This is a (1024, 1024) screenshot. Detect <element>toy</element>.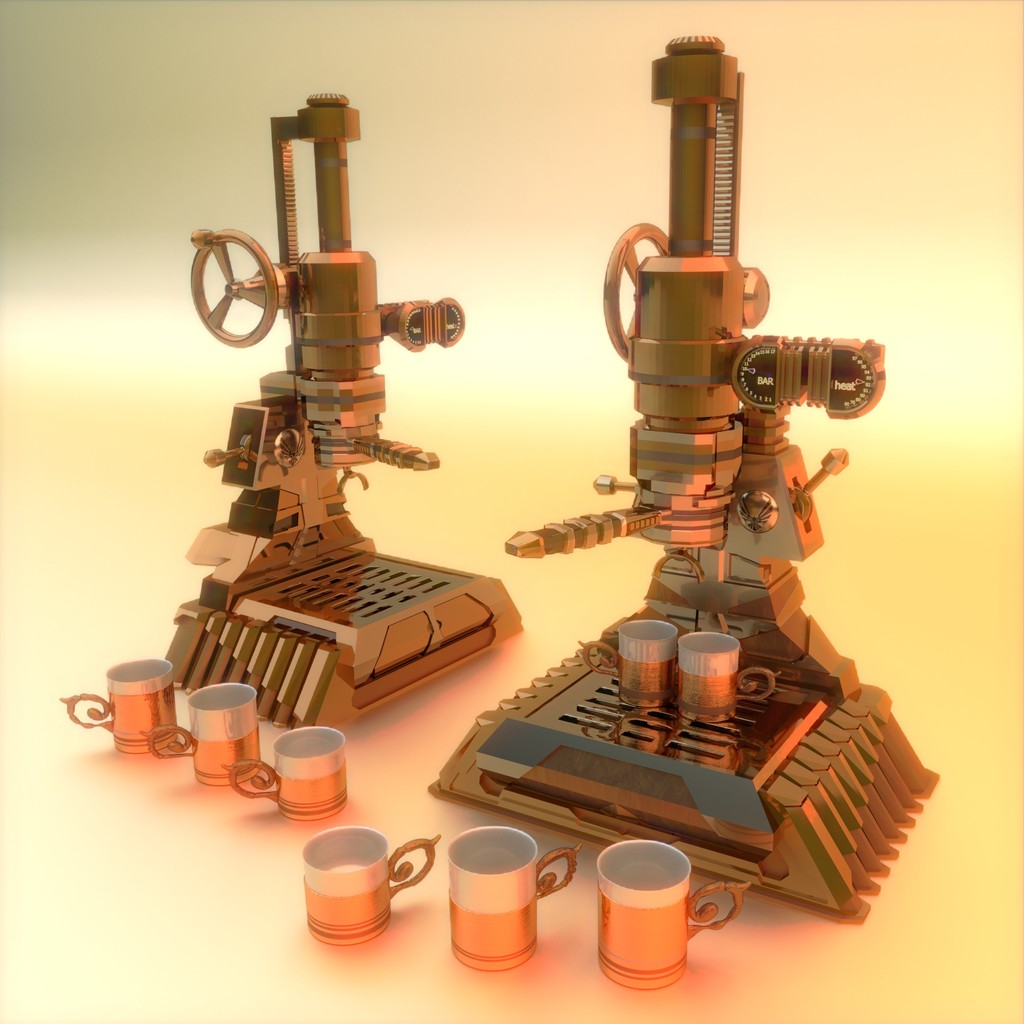
bbox=(116, 90, 531, 727).
